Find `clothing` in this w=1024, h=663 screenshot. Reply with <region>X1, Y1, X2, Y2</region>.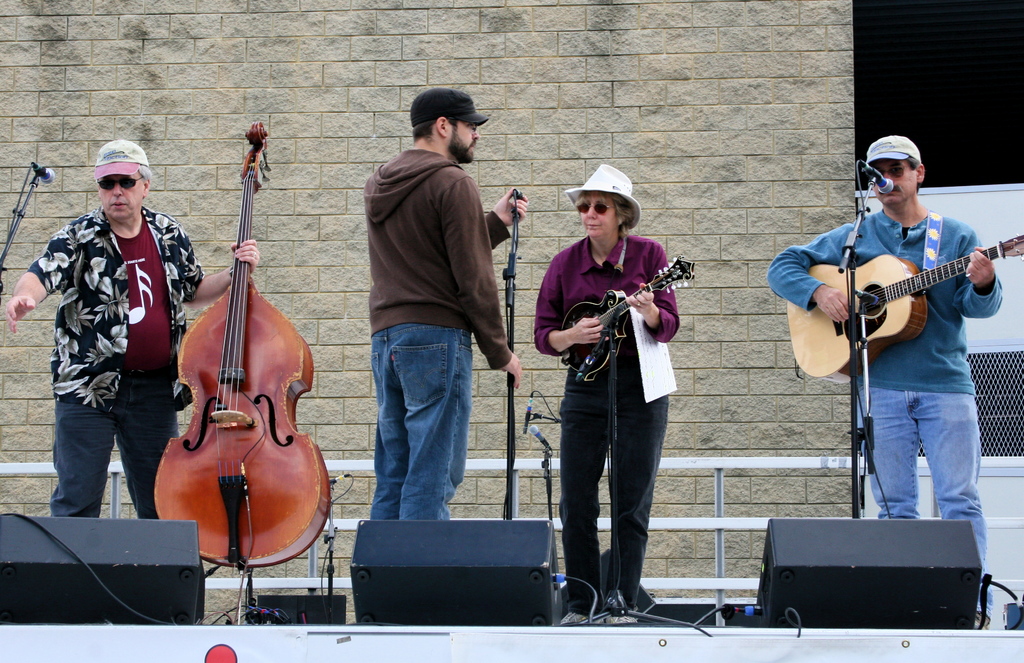
<region>367, 141, 516, 519</region>.
